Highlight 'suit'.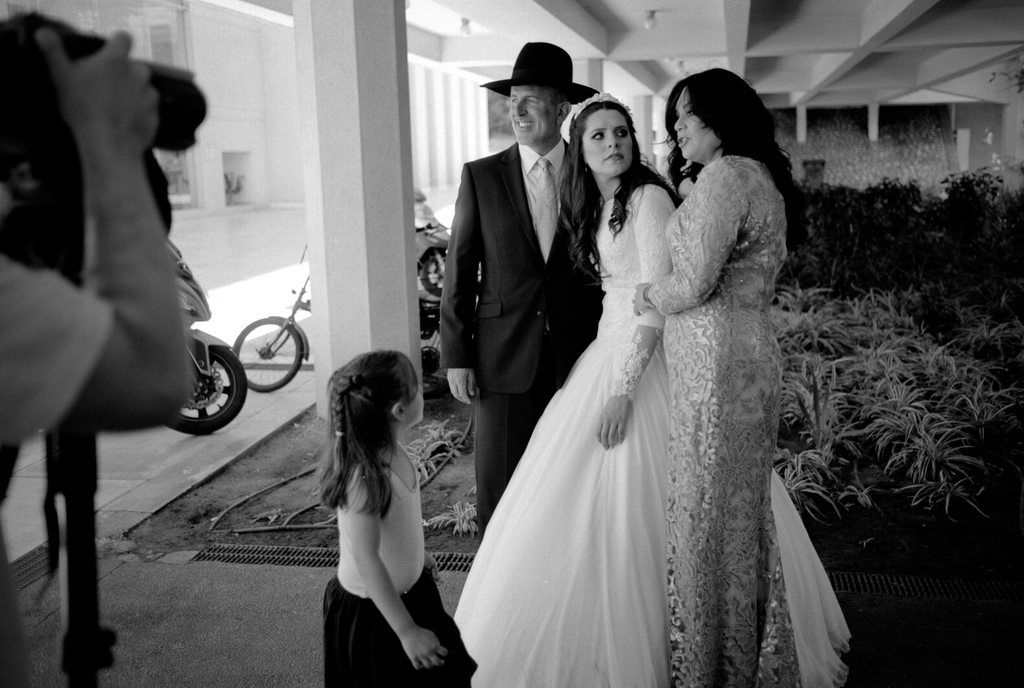
Highlighted region: bbox=[411, 56, 572, 495].
